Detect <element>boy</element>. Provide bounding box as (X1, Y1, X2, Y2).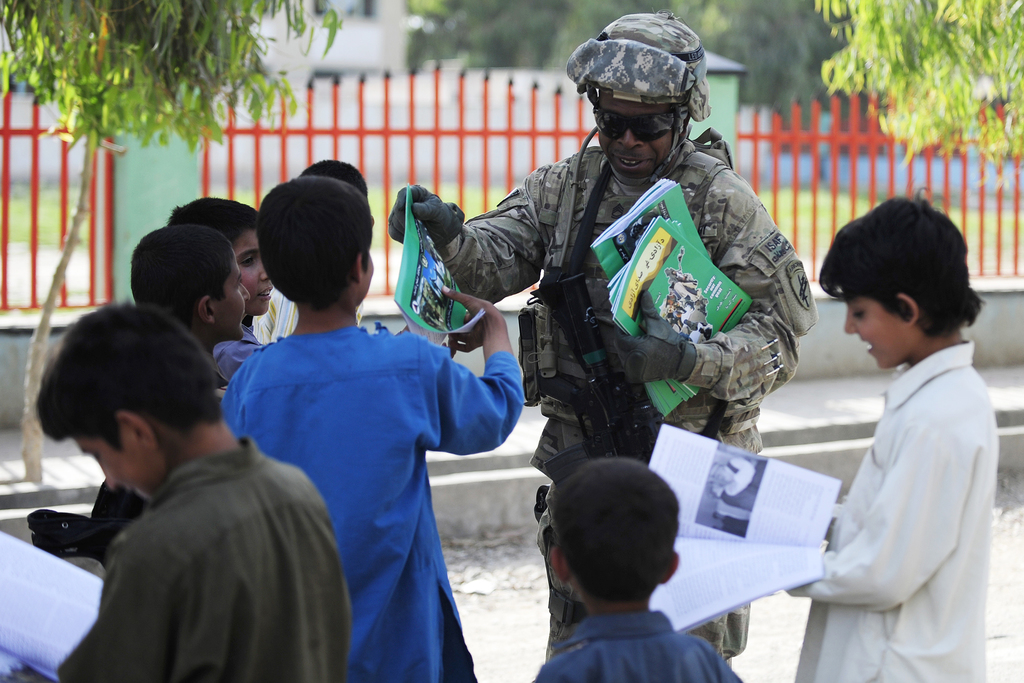
(529, 457, 753, 682).
